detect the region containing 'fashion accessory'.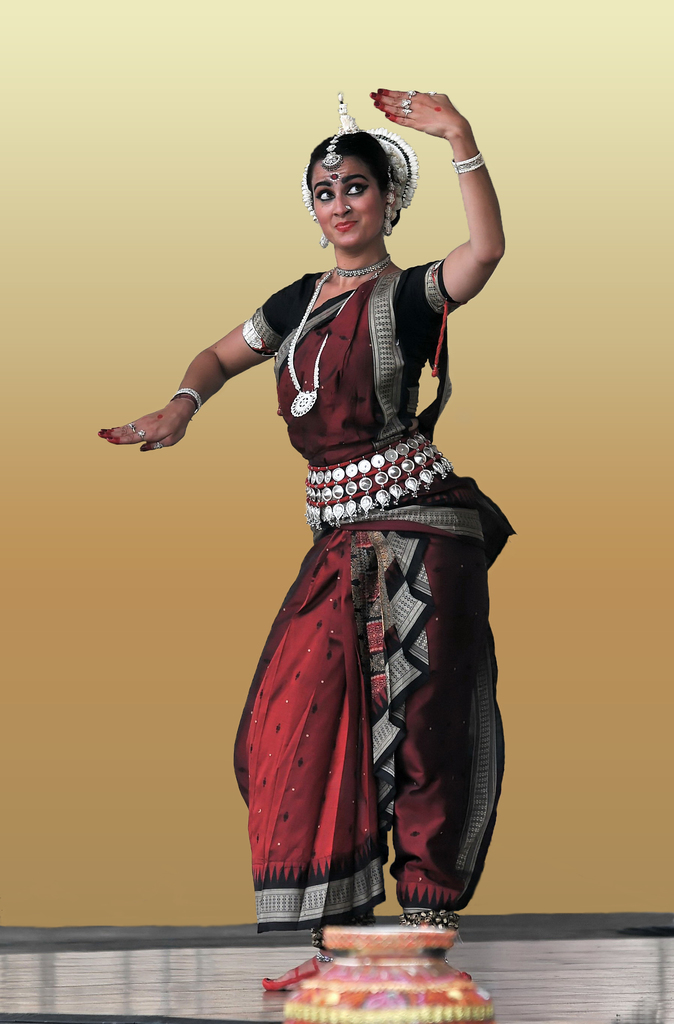
298 92 419 228.
